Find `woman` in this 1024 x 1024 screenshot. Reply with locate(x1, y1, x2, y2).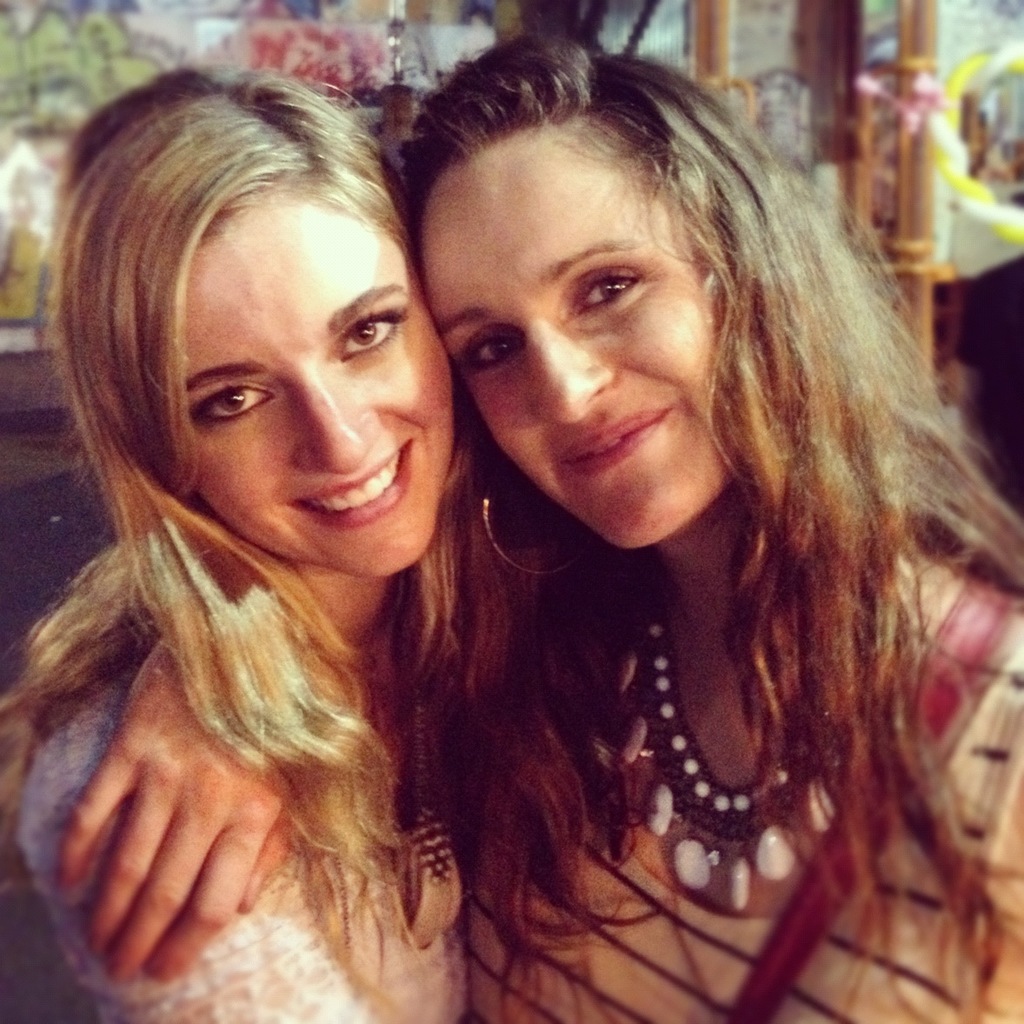
locate(56, 31, 1023, 1023).
